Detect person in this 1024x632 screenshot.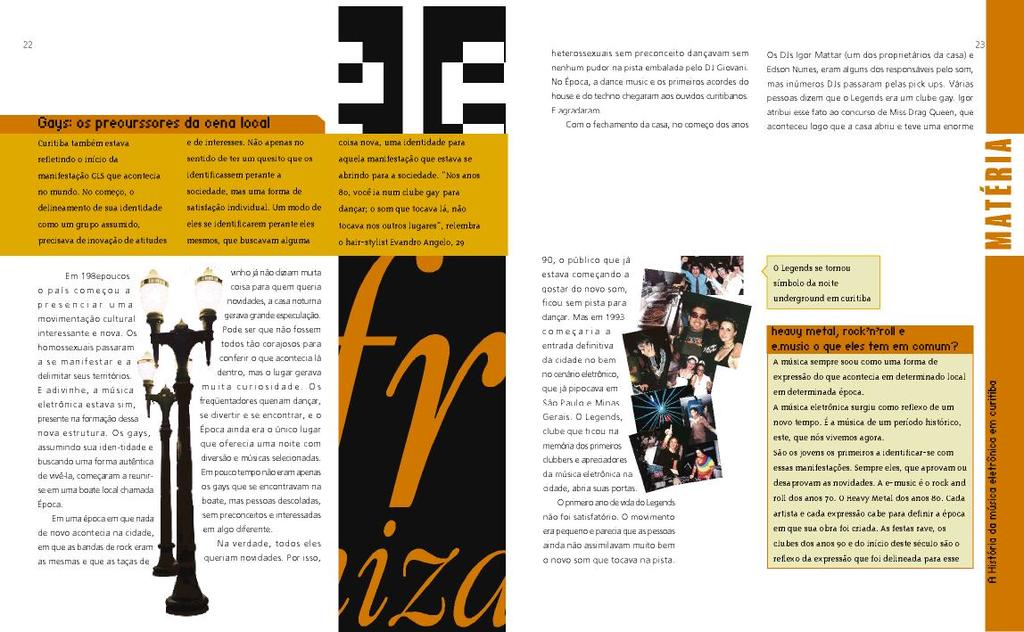
Detection: detection(692, 409, 714, 447).
